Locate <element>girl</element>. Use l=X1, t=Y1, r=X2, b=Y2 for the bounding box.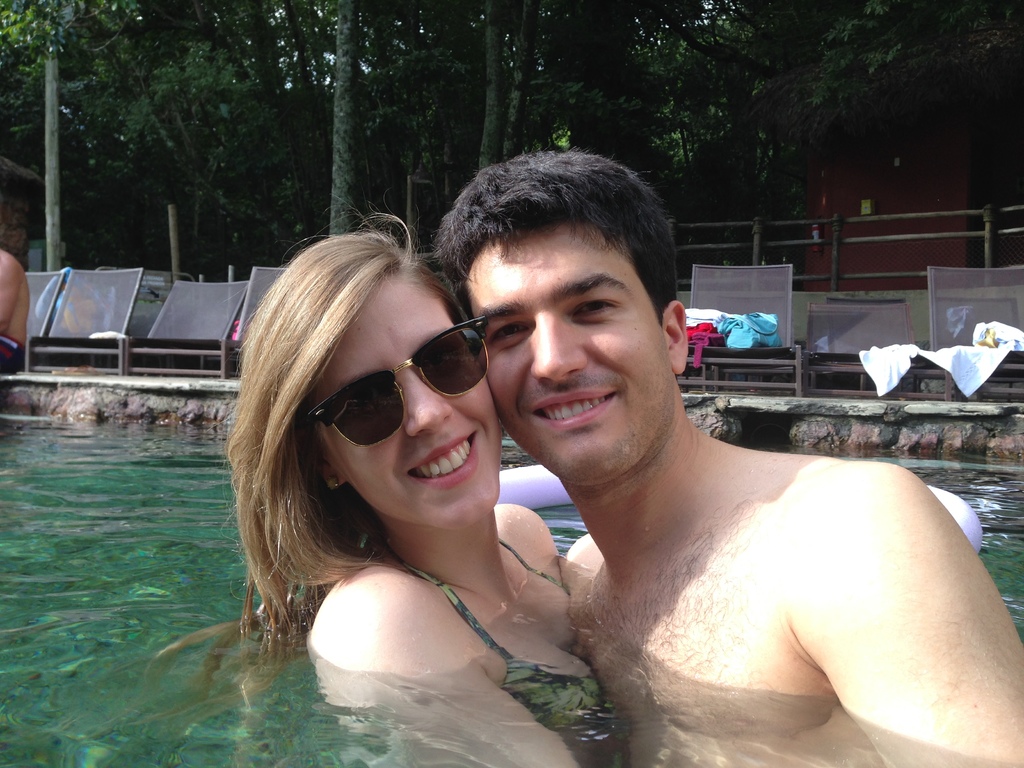
l=216, t=209, r=612, b=767.
